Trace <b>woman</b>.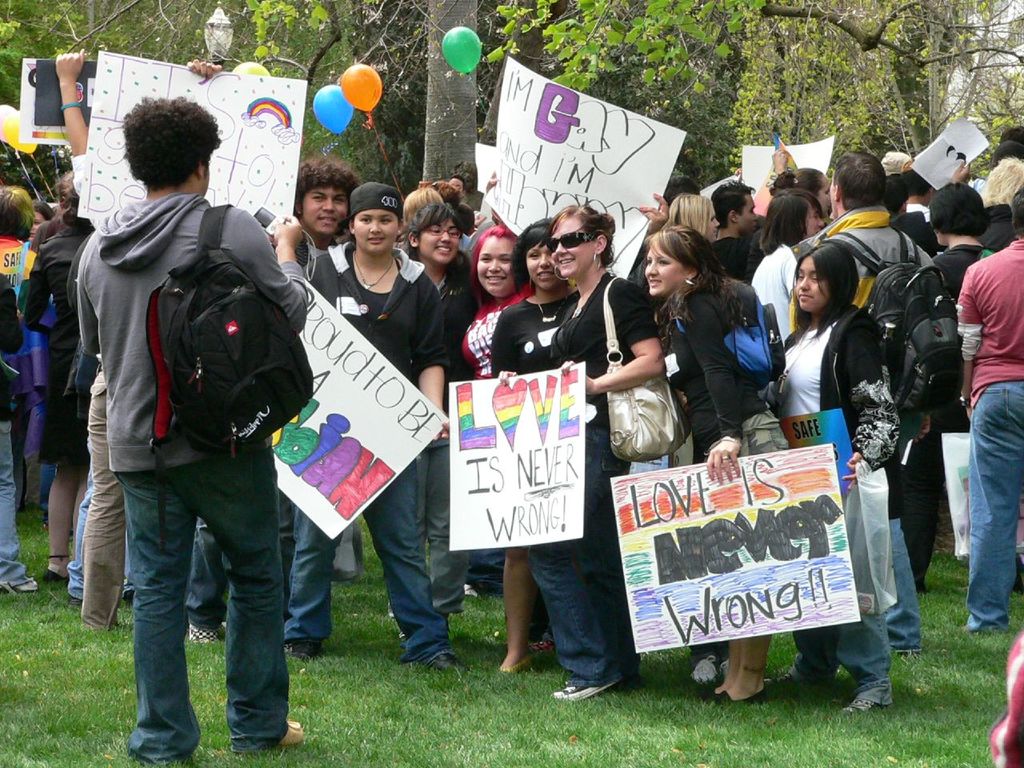
Traced to 633 222 783 708.
